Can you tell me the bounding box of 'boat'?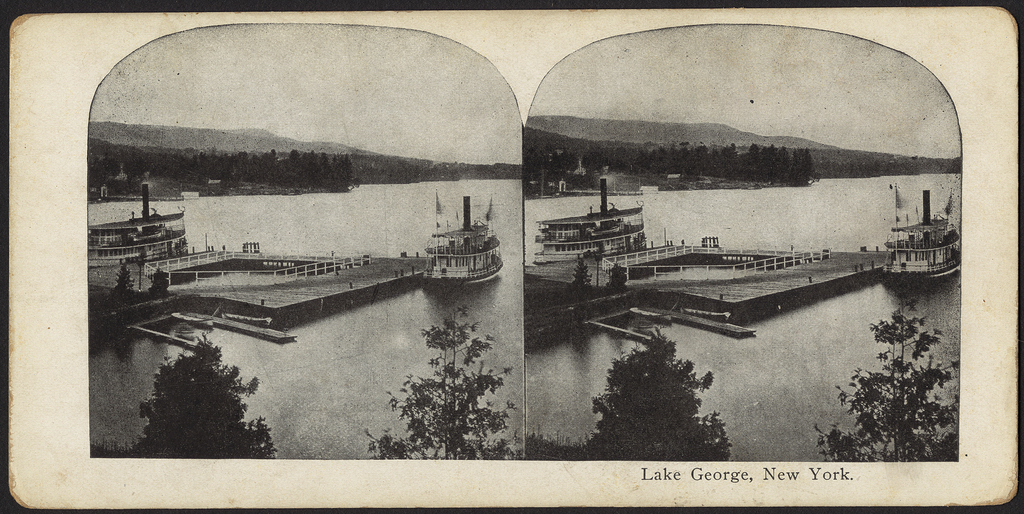
Rect(532, 180, 645, 259).
